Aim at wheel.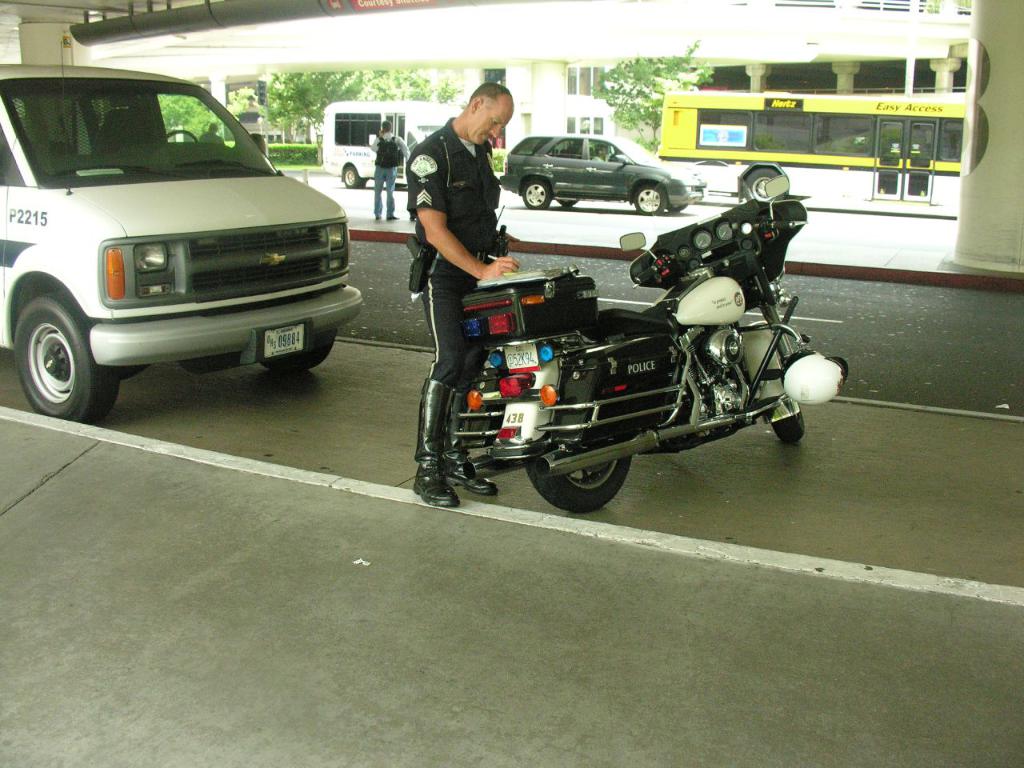
Aimed at select_region(343, 166, 363, 189).
